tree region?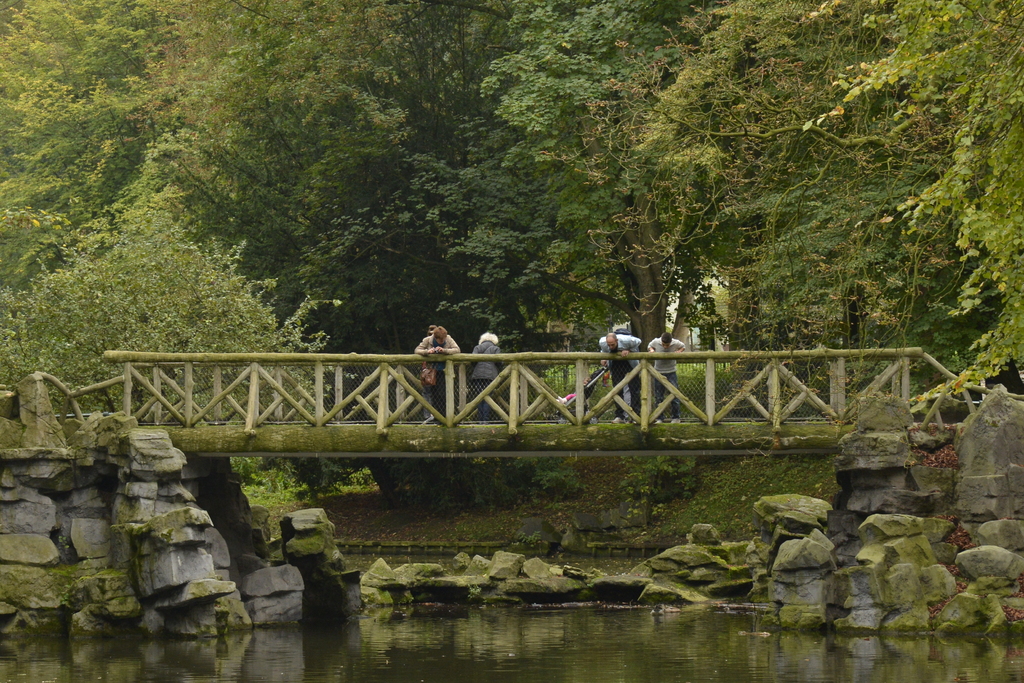
bbox=(0, 161, 349, 422)
